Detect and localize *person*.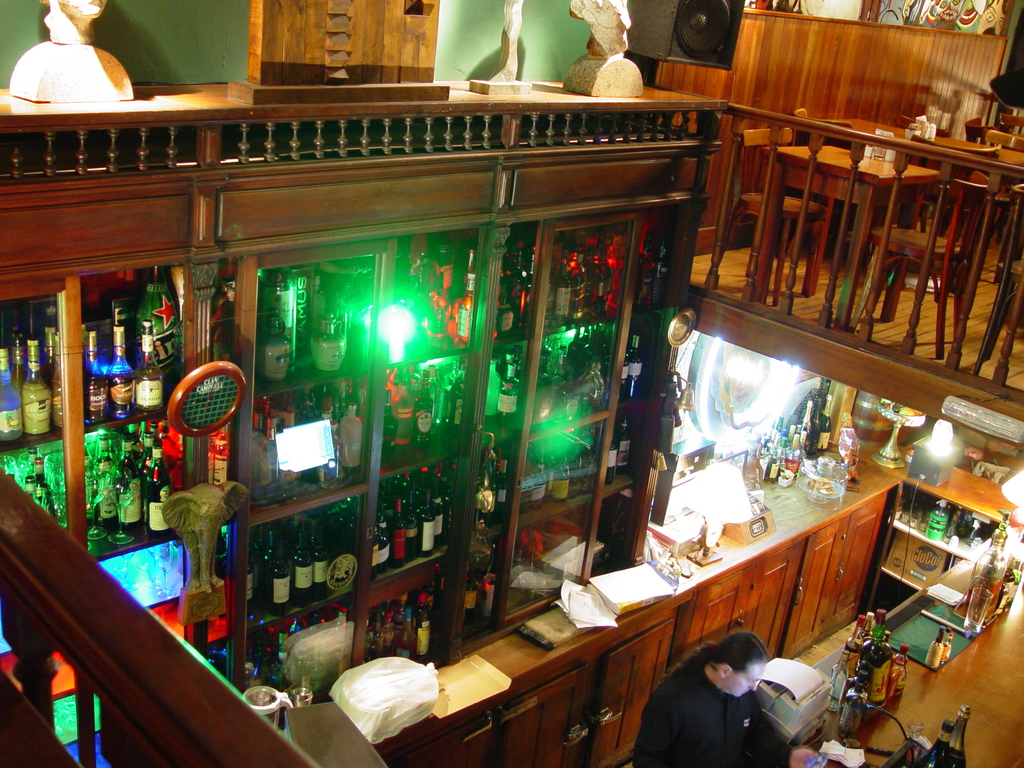
Localized at <region>40, 0, 108, 42</region>.
